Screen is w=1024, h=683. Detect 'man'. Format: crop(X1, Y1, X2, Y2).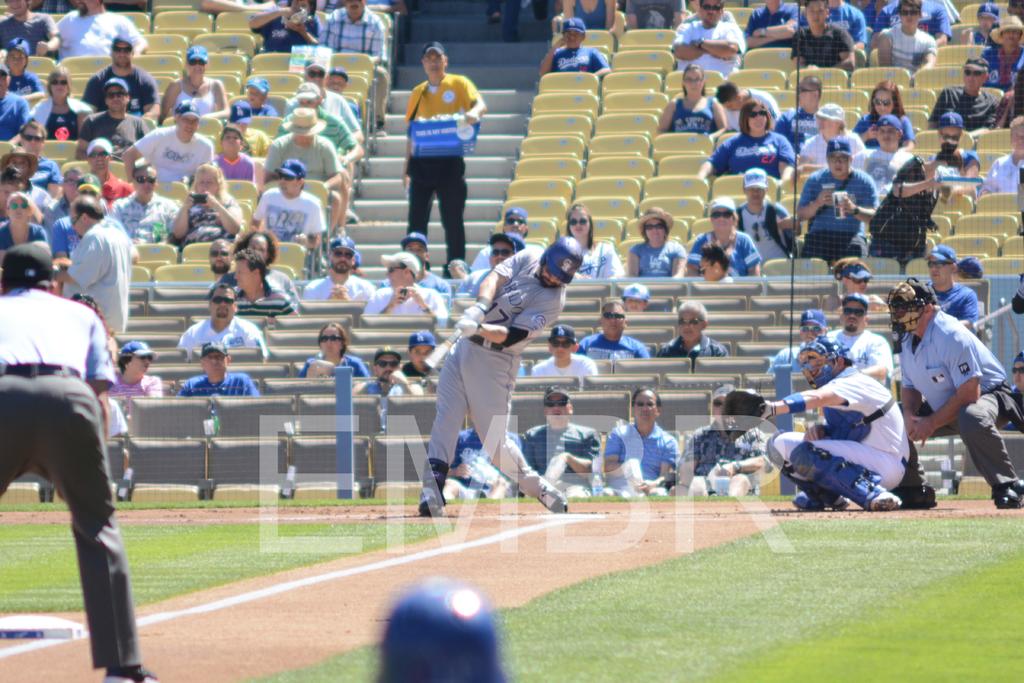
crop(442, 431, 521, 503).
